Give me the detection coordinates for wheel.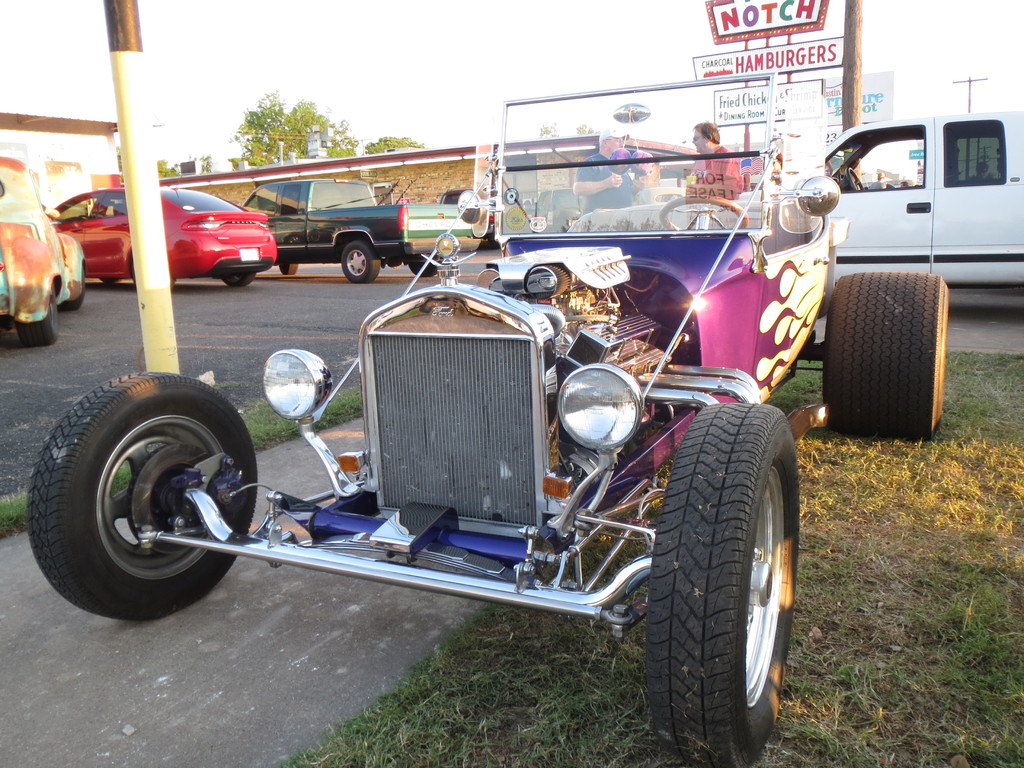
[left=55, top=263, right=84, bottom=308].
